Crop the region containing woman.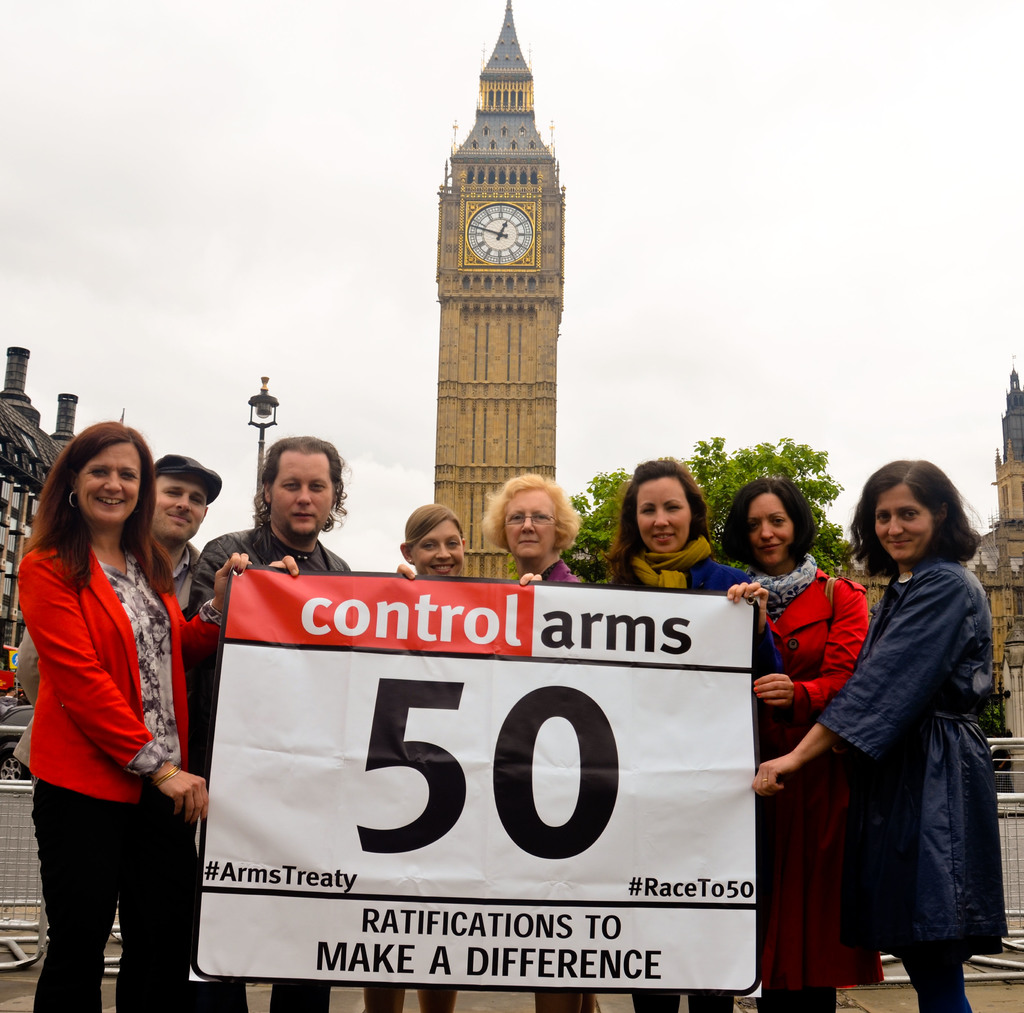
Crop region: bbox=(716, 477, 897, 1012).
